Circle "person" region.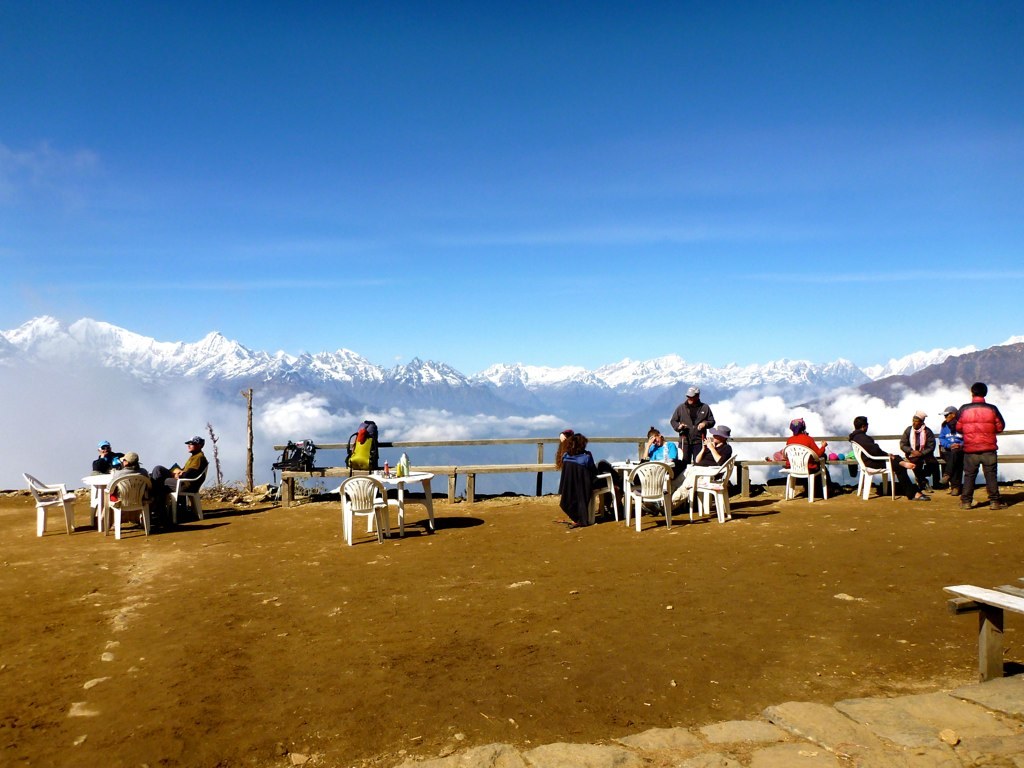
Region: {"x1": 643, "y1": 429, "x2": 675, "y2": 469}.
